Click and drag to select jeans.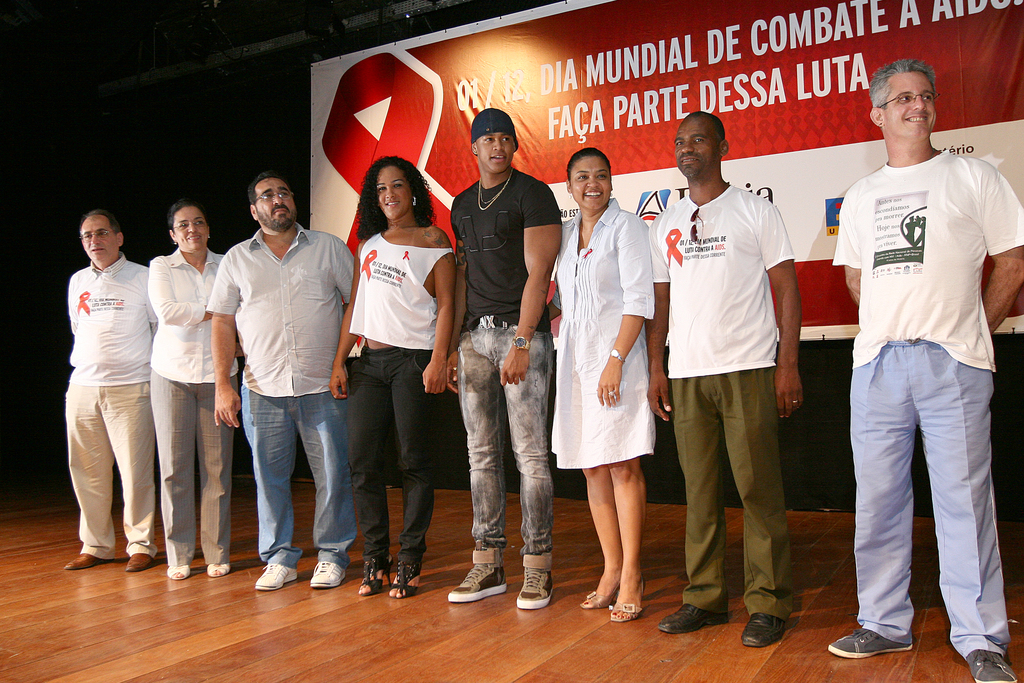
Selection: locate(456, 323, 556, 545).
